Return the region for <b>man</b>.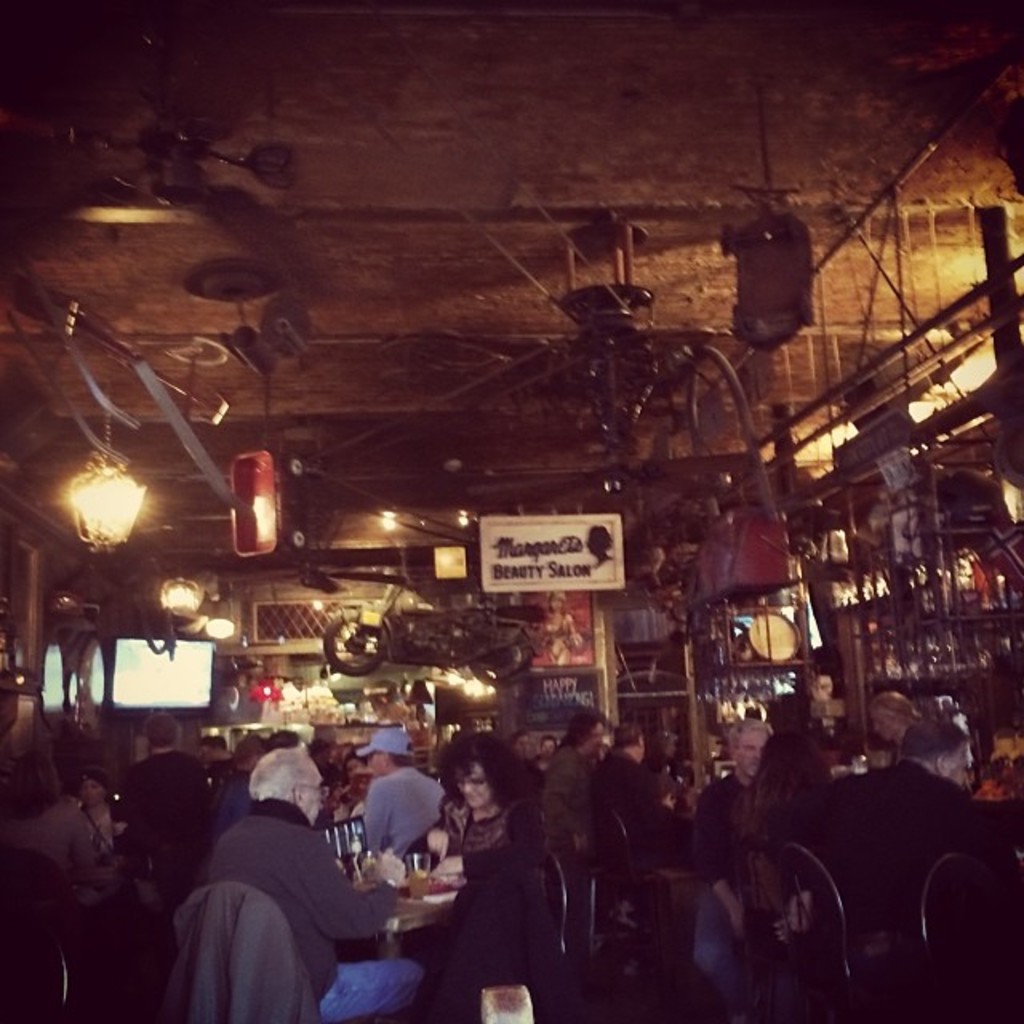
{"left": 200, "top": 738, "right": 267, "bottom": 835}.
